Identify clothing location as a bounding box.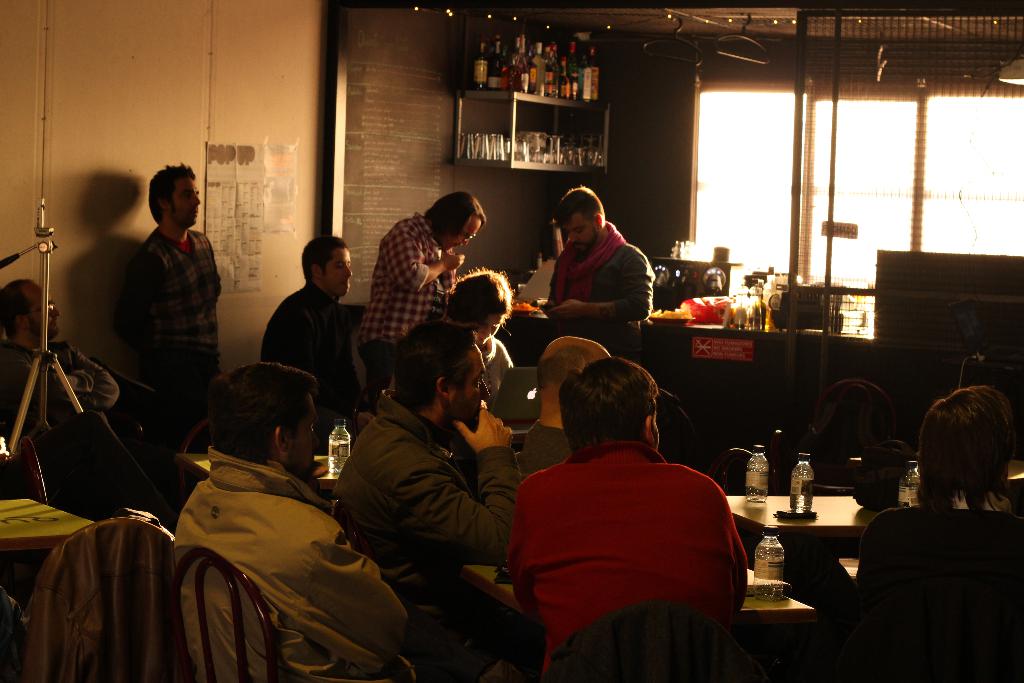
(257, 280, 364, 441).
